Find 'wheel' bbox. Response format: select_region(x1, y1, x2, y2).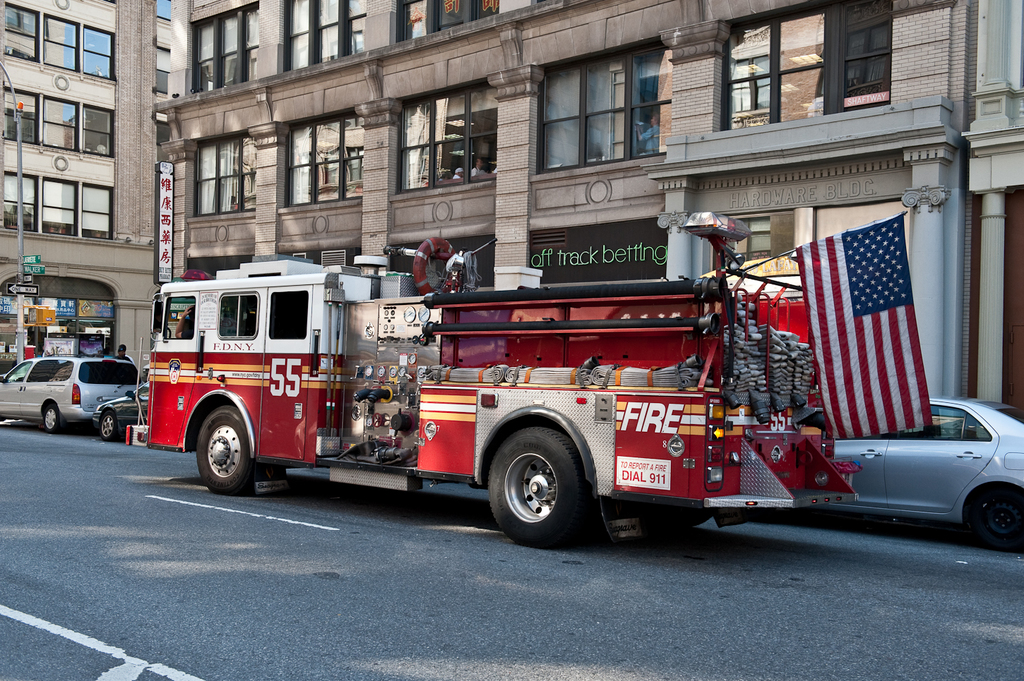
select_region(100, 411, 117, 440).
